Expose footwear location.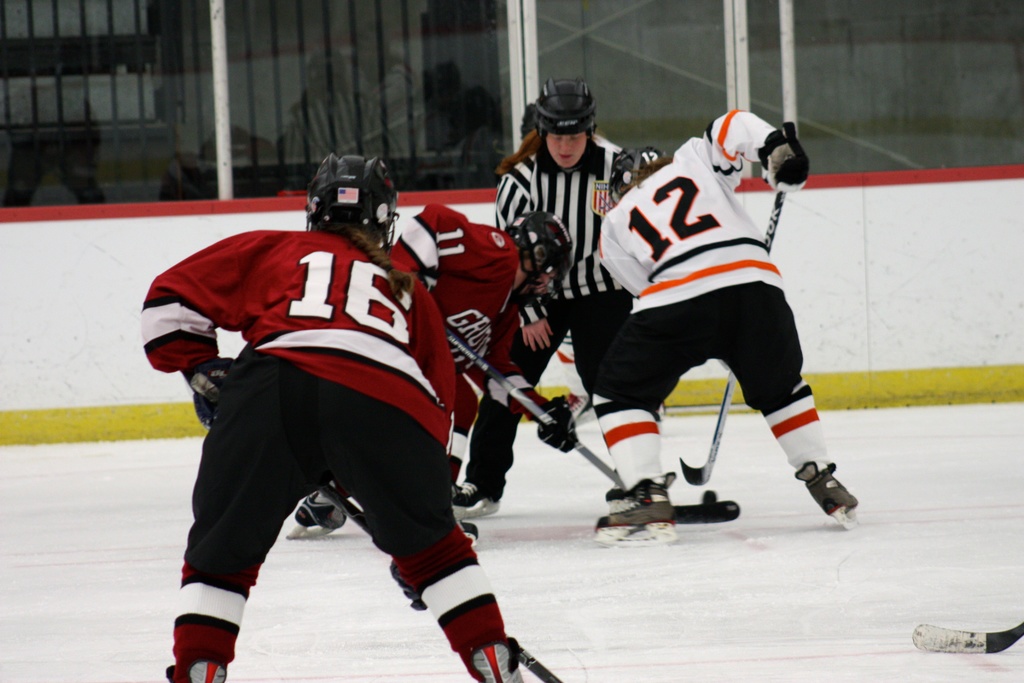
Exposed at (449, 474, 500, 524).
